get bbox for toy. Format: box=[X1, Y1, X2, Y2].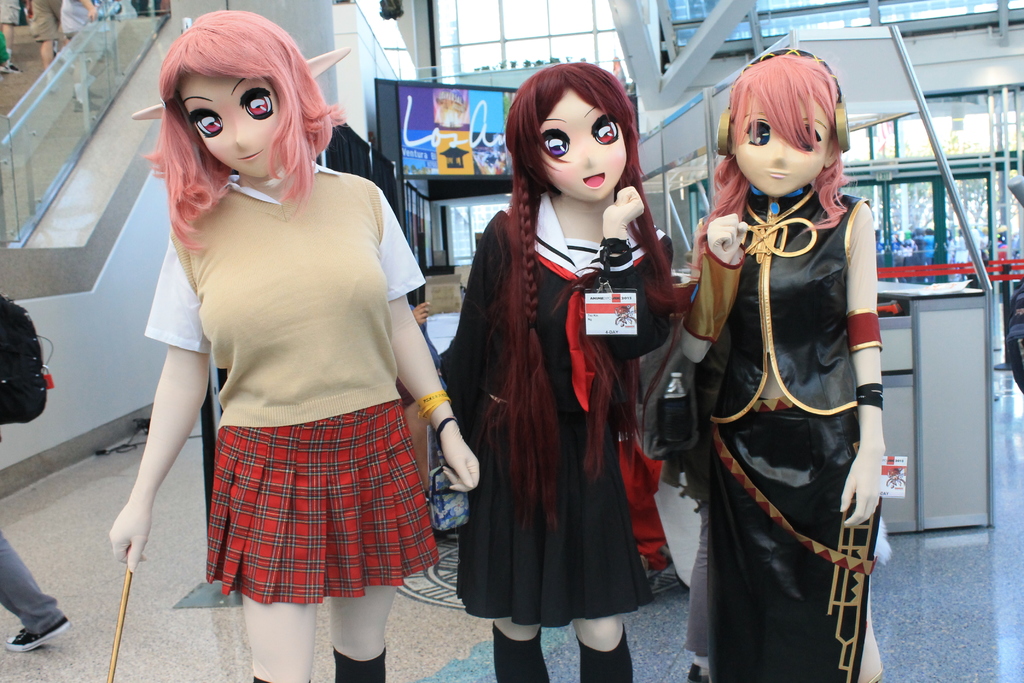
box=[429, 49, 722, 682].
